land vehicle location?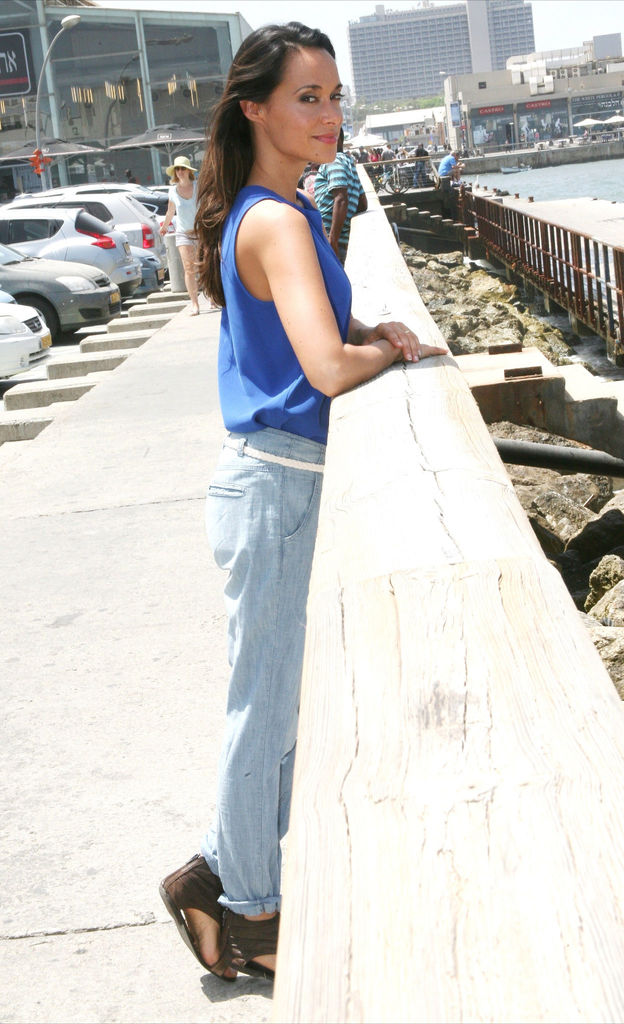
bbox=[130, 243, 166, 294]
